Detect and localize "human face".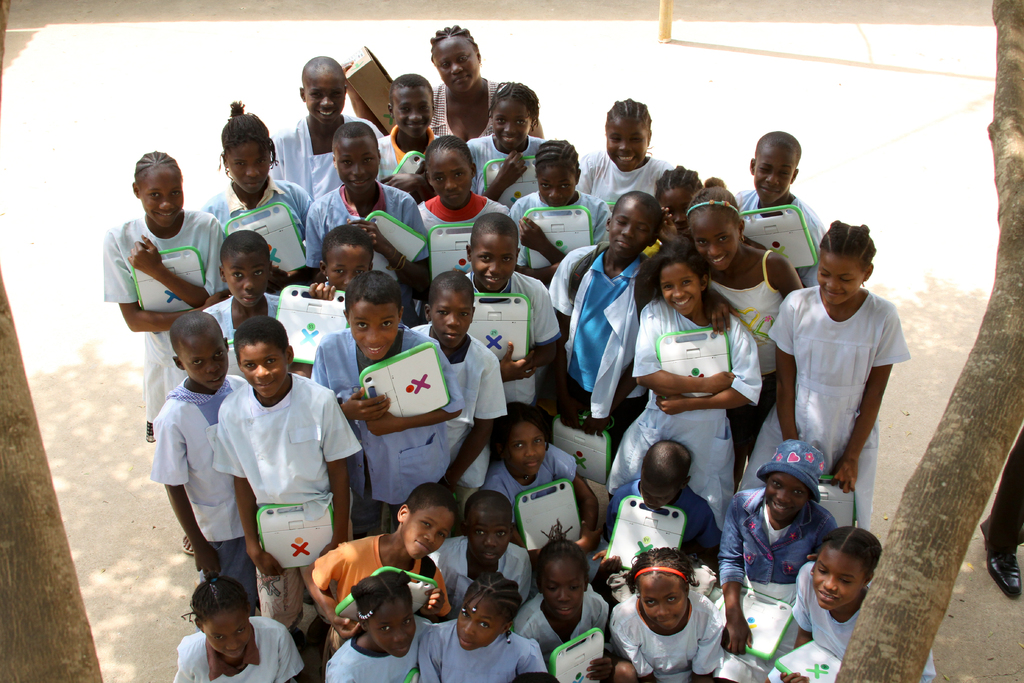
Localized at region(511, 418, 550, 470).
